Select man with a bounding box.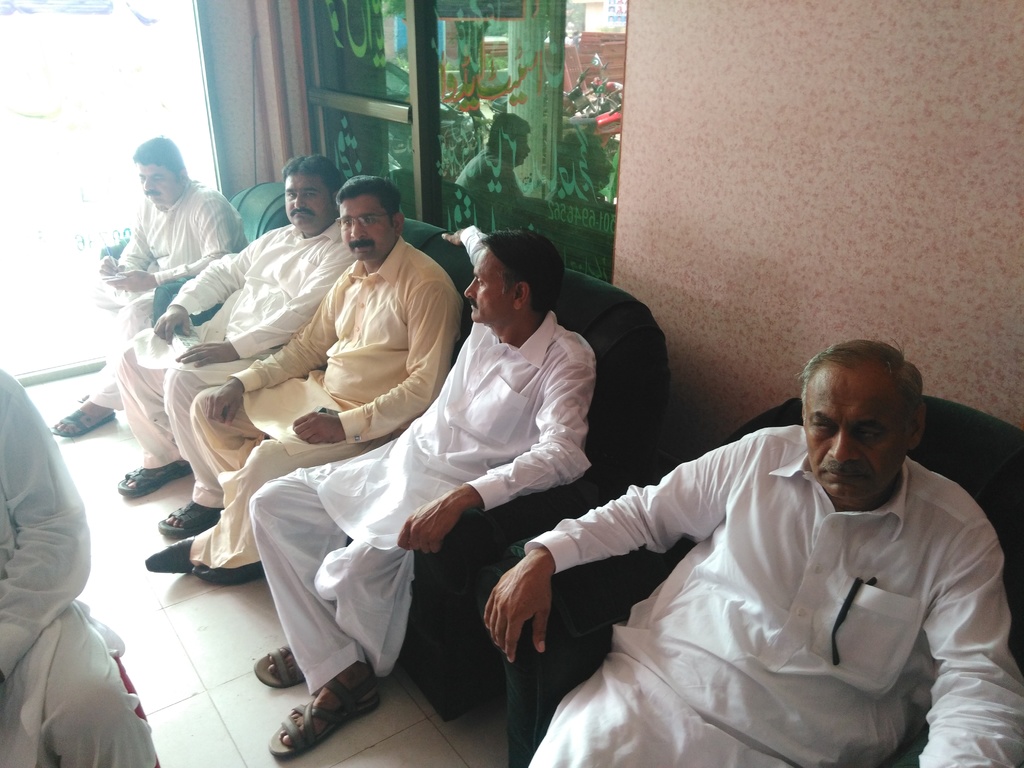
470/340/1013/760.
